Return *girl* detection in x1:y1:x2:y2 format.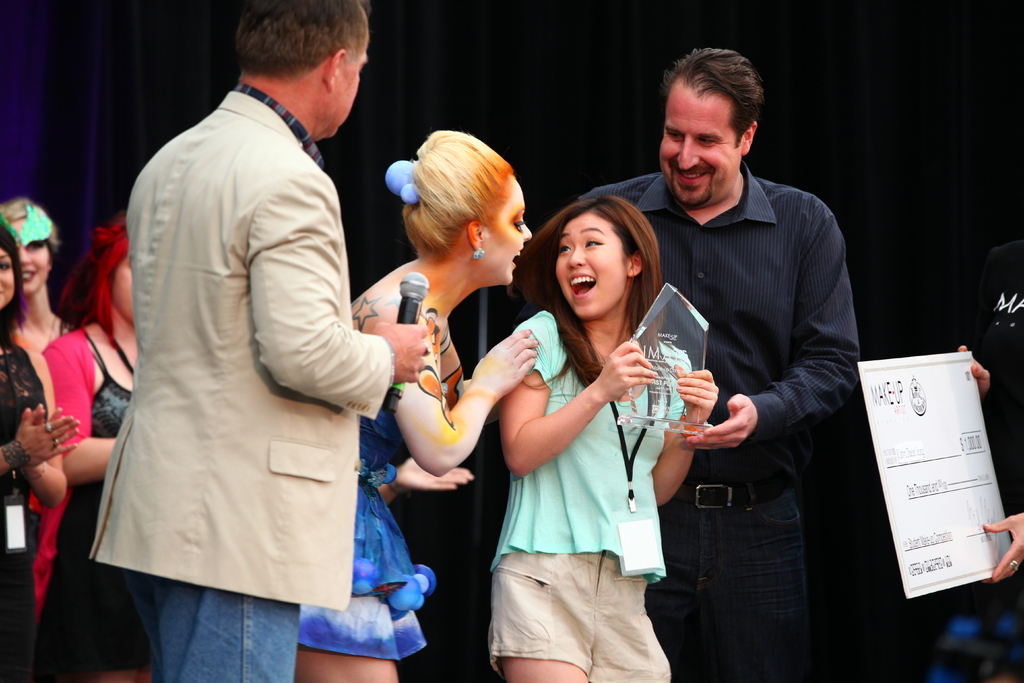
0:199:65:363.
